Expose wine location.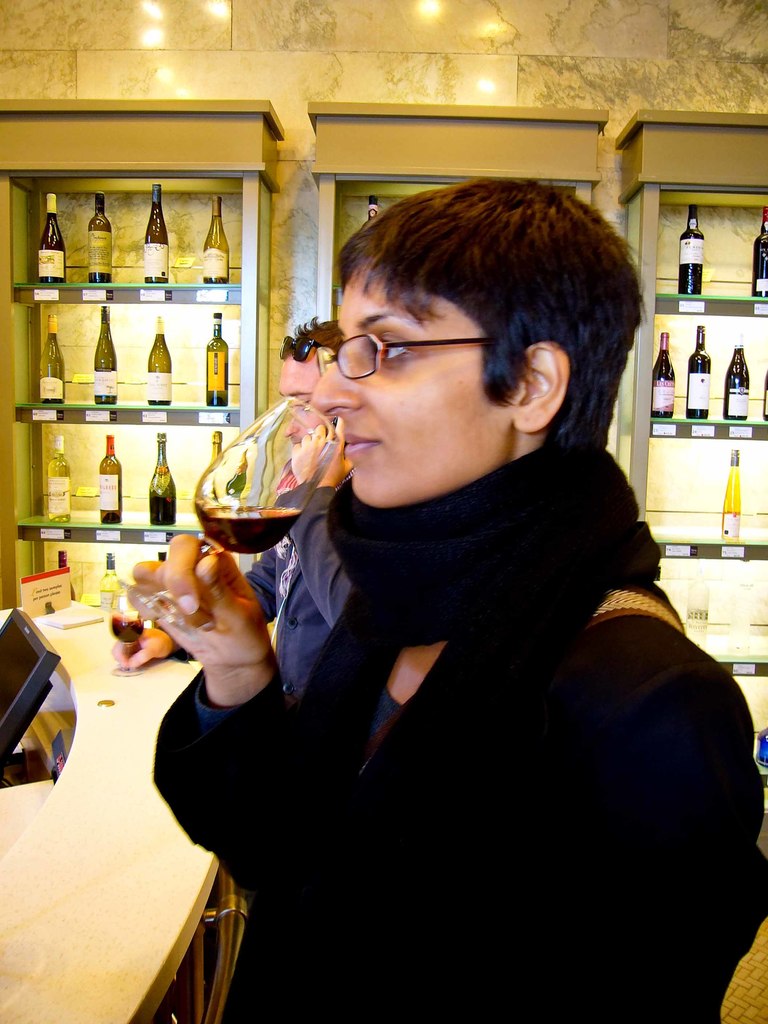
Exposed at BBox(688, 326, 710, 420).
